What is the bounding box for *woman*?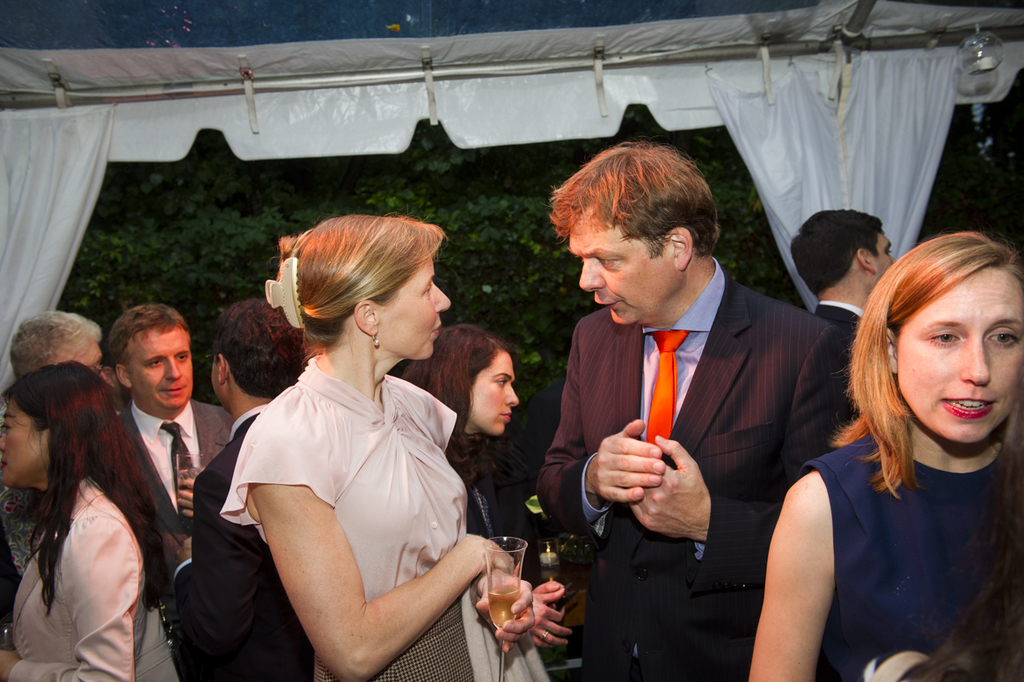
901,371,1023,681.
